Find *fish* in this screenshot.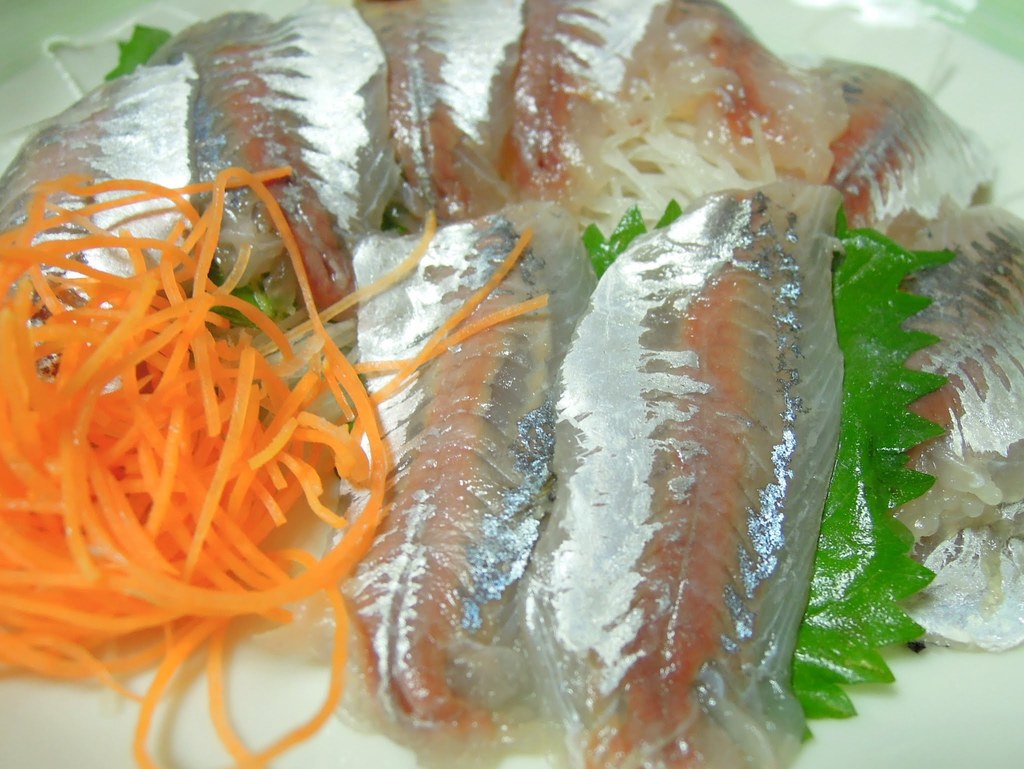
The bounding box for *fish* is select_region(552, 0, 852, 768).
